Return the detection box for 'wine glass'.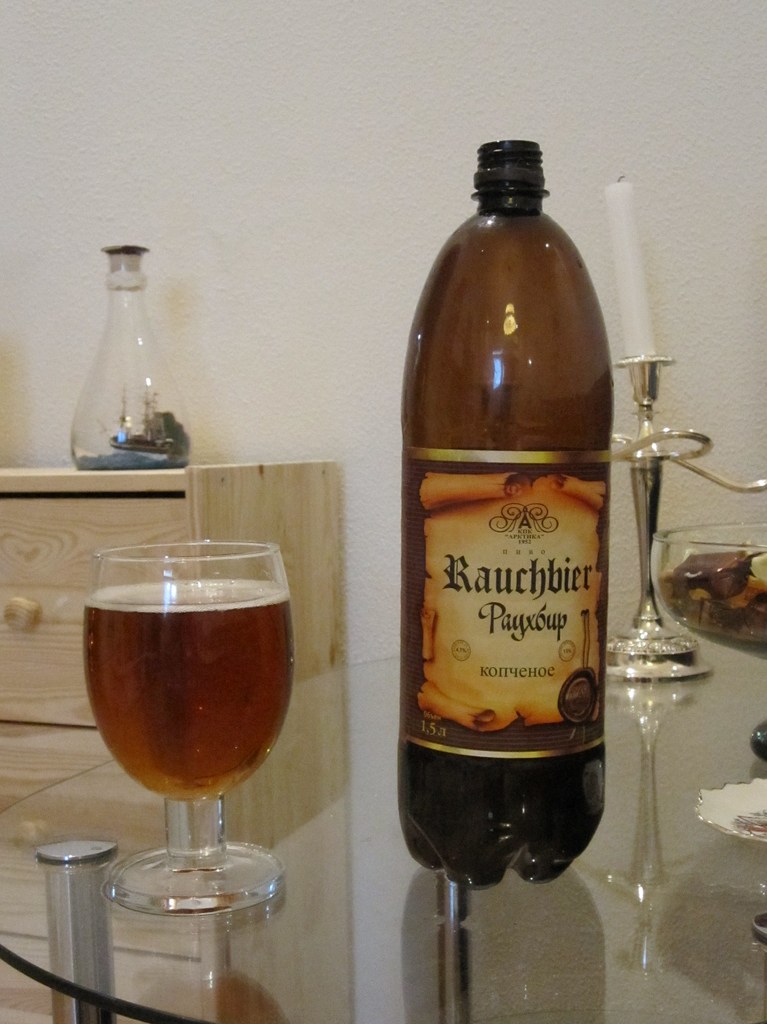
box(81, 536, 303, 918).
